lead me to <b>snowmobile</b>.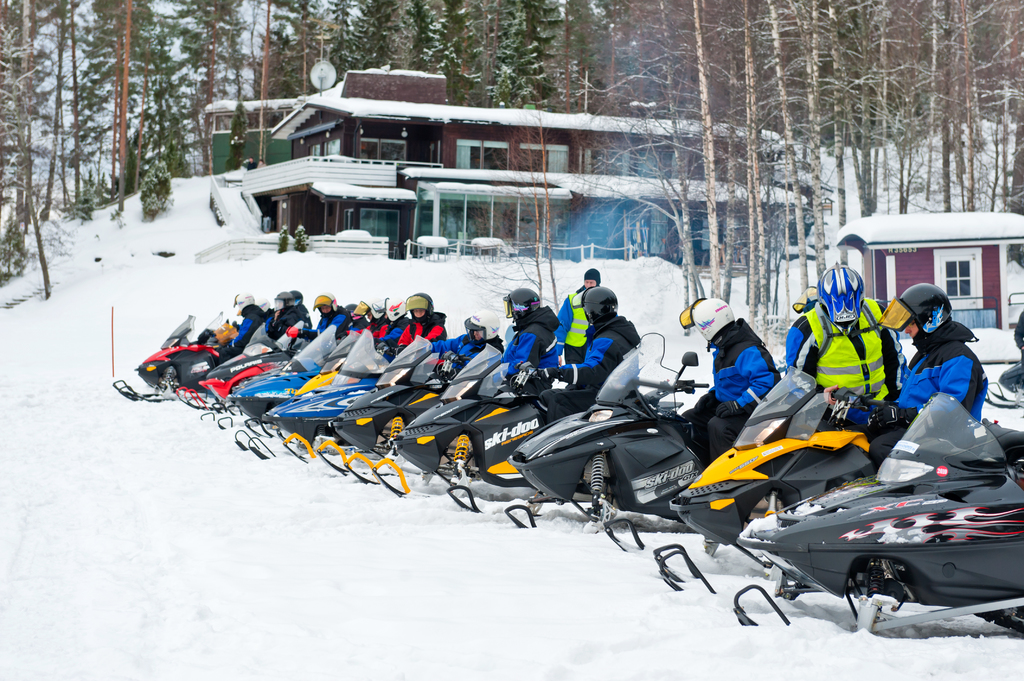
Lead to x1=732, y1=389, x2=1023, y2=639.
